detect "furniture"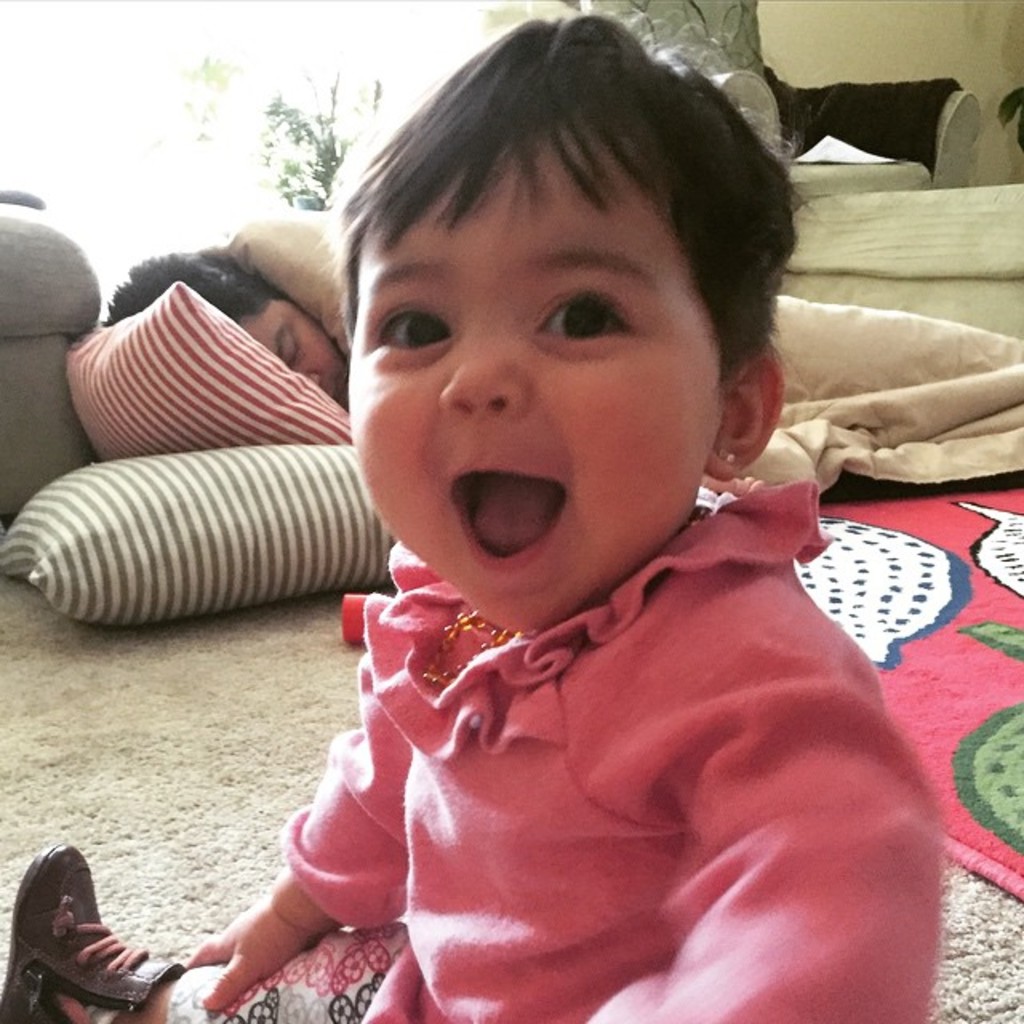
523:0:1022:331
